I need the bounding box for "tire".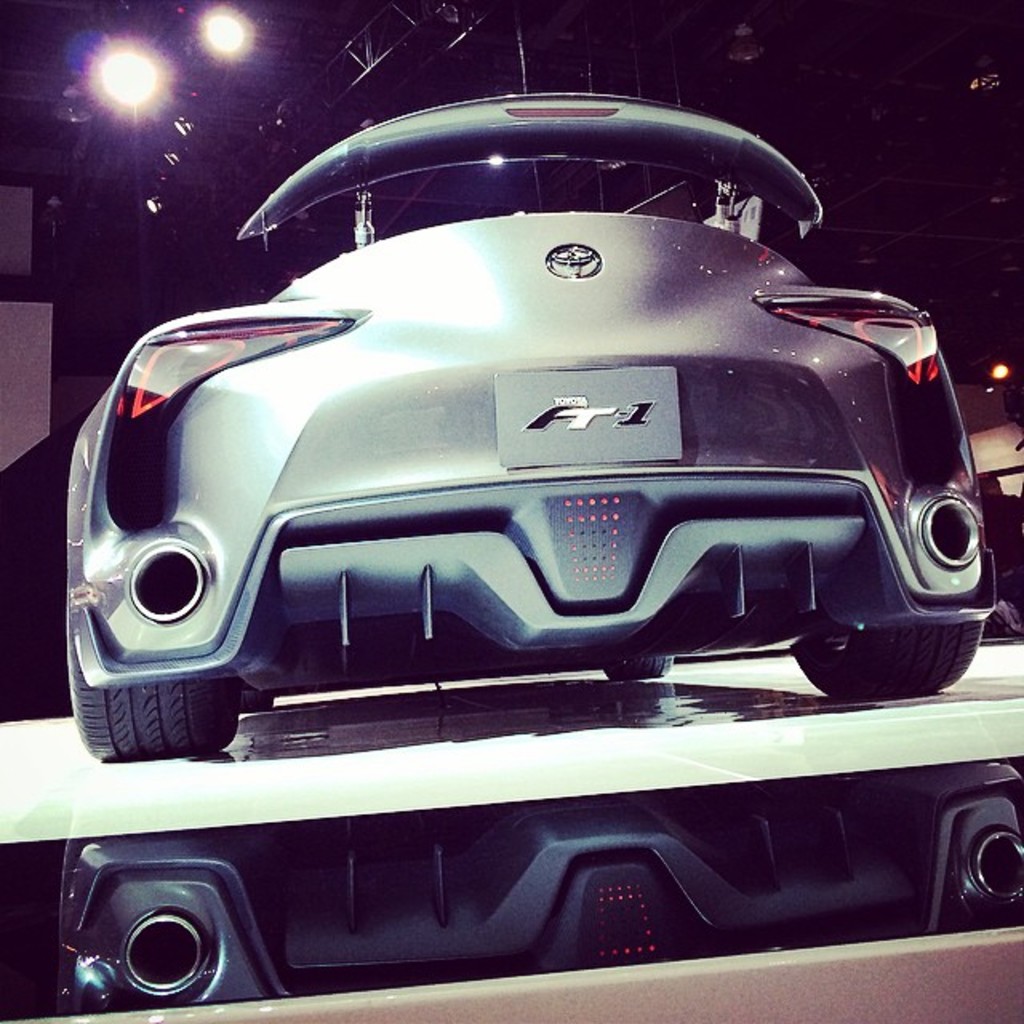
Here it is: pyautogui.locateOnScreen(77, 483, 235, 800).
